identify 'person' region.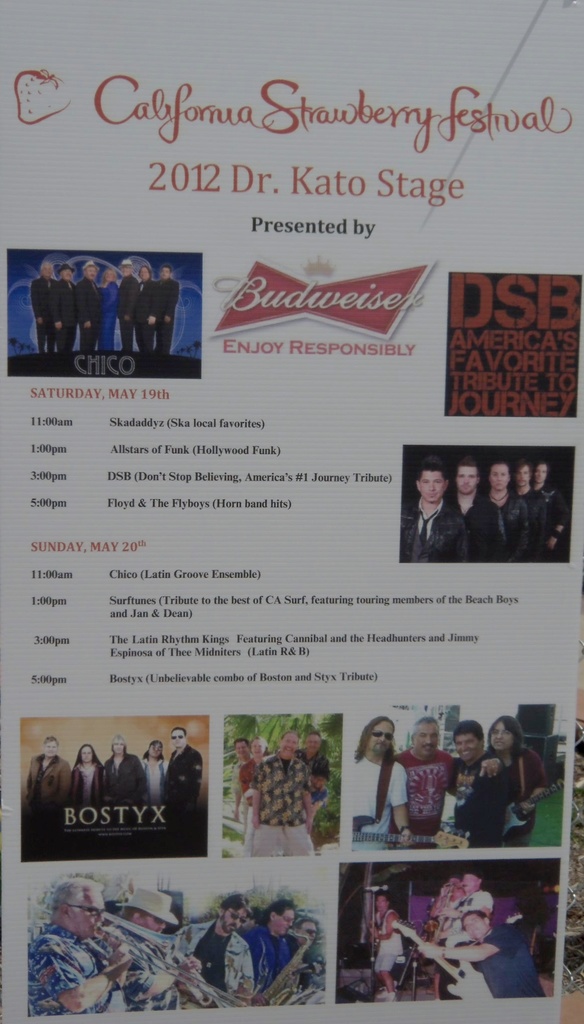
Region: 448, 879, 479, 911.
